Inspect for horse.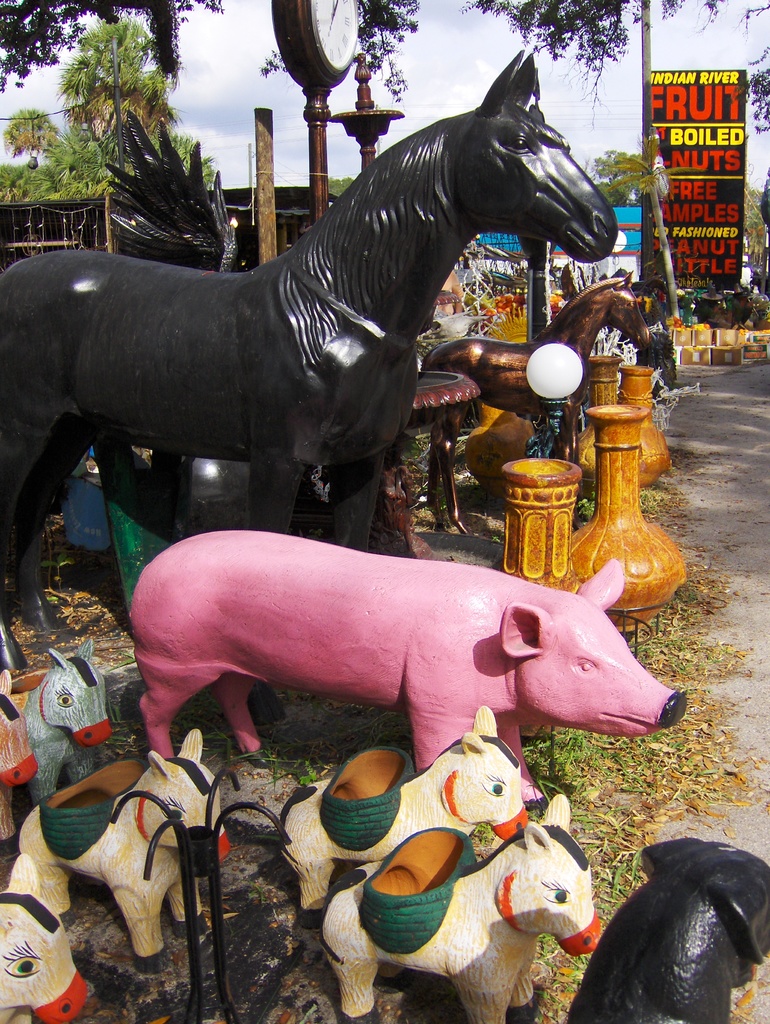
Inspection: l=19, t=729, r=230, b=975.
